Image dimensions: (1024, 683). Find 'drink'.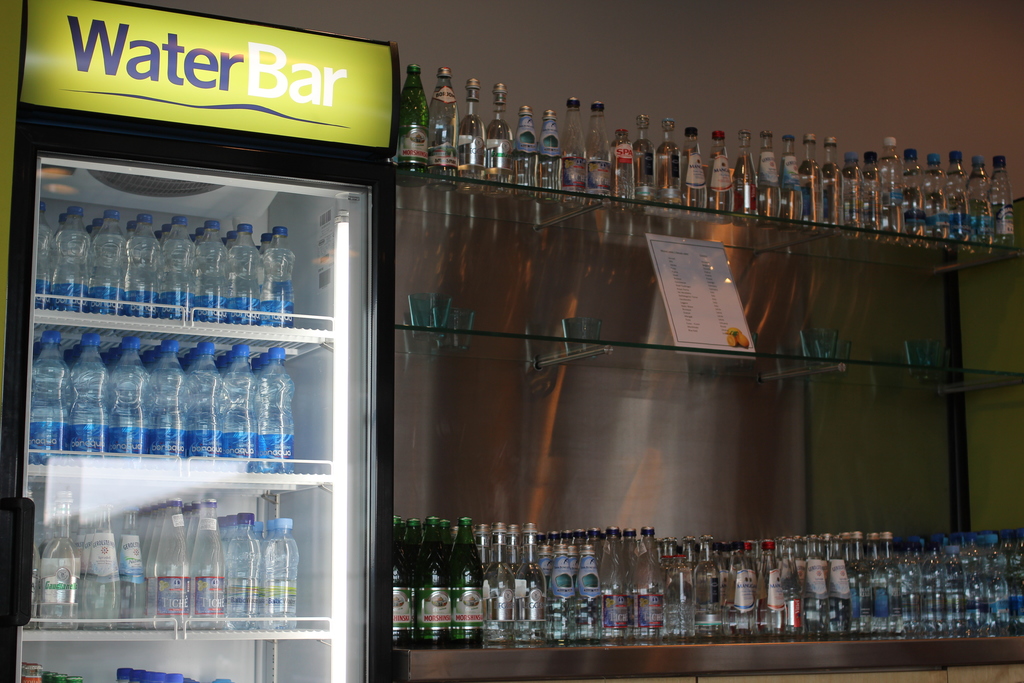
[left=403, top=85, right=426, bottom=189].
